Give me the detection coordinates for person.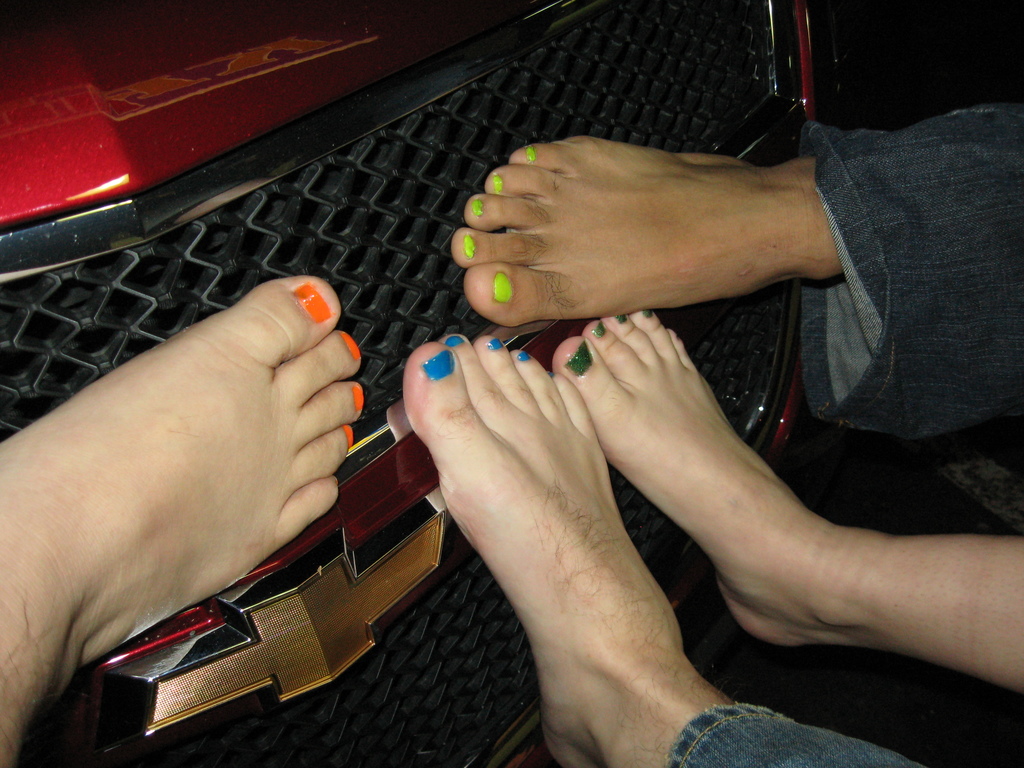
Rect(453, 87, 1023, 430).
